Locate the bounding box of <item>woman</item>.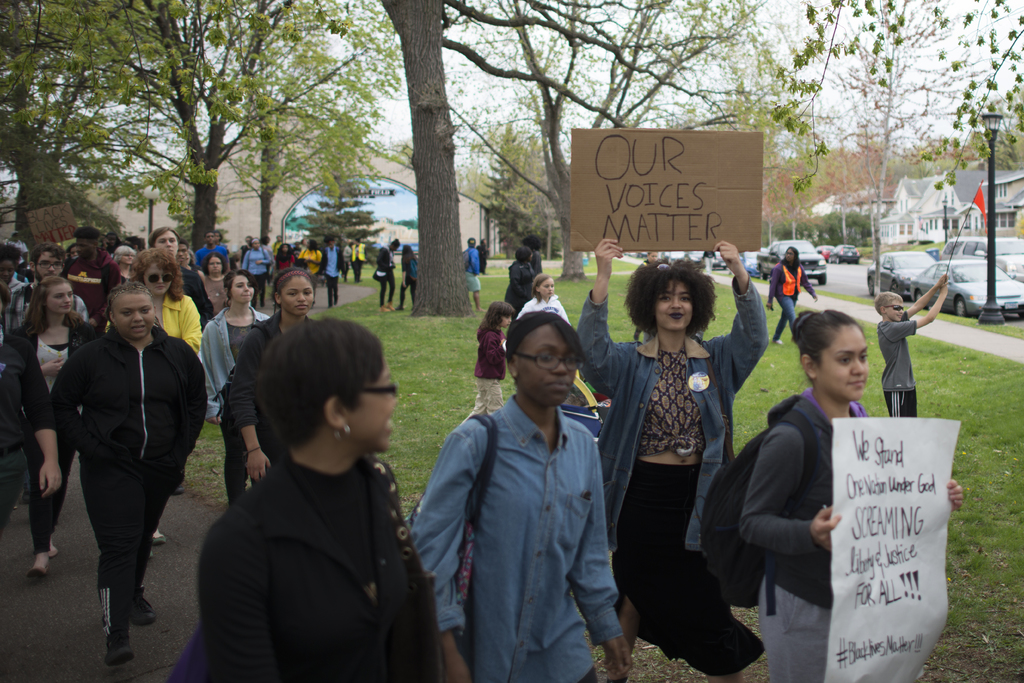
Bounding box: pyautogui.locateOnScreen(239, 233, 253, 265).
